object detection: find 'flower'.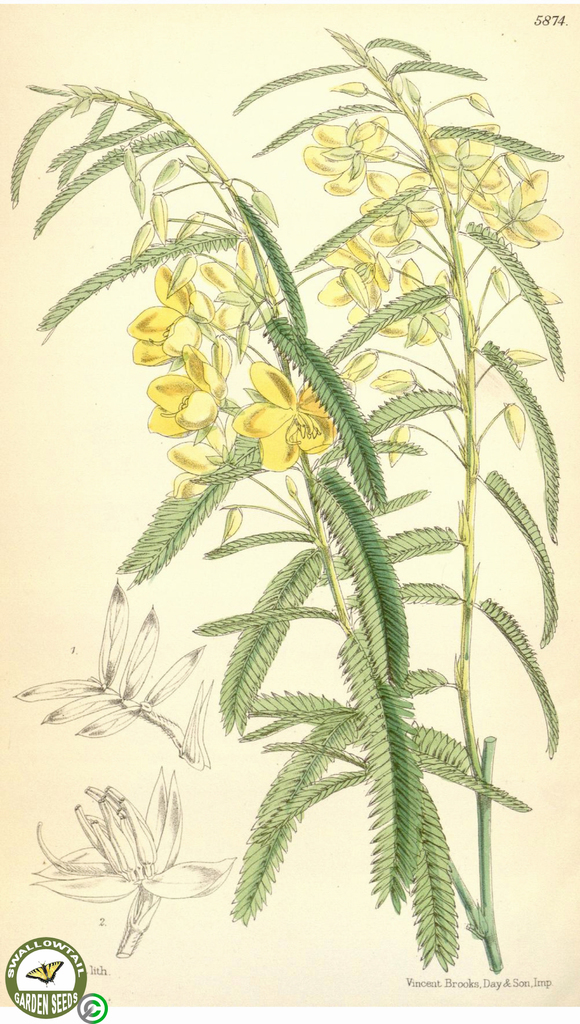
[311,234,394,326].
